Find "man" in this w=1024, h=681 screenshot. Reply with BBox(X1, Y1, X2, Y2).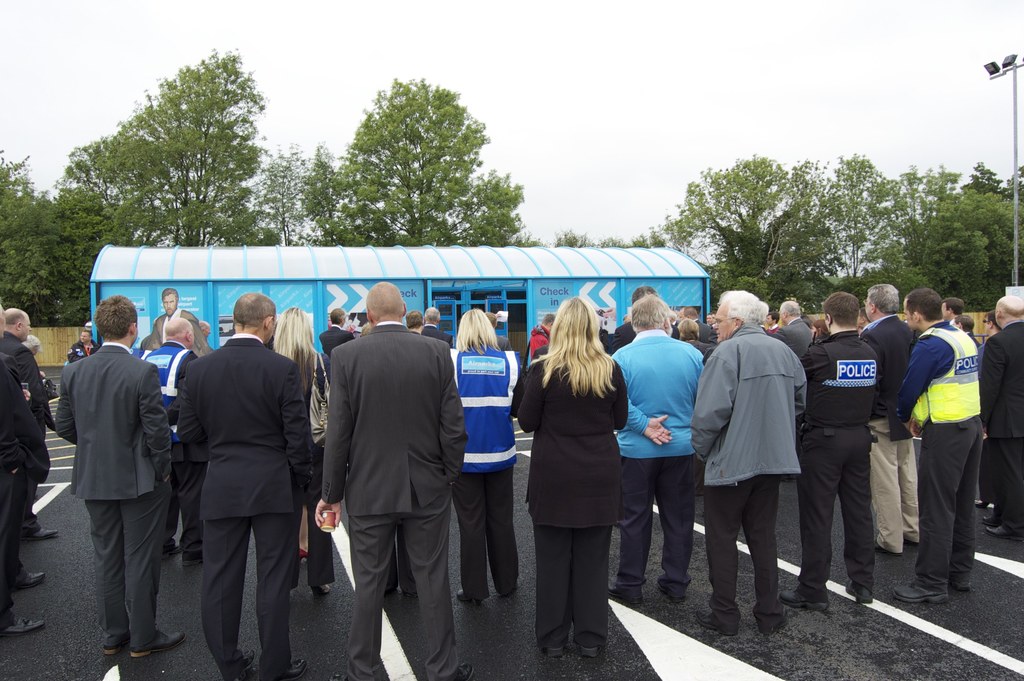
BBox(316, 281, 471, 680).
